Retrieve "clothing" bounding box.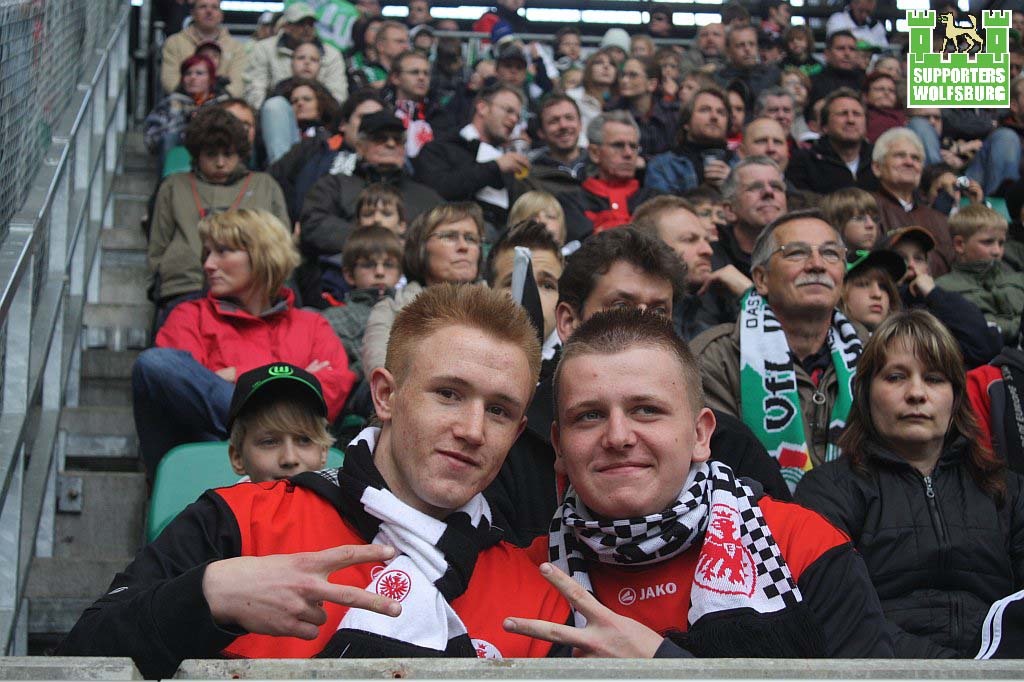
Bounding box: bbox=[871, 185, 954, 269].
